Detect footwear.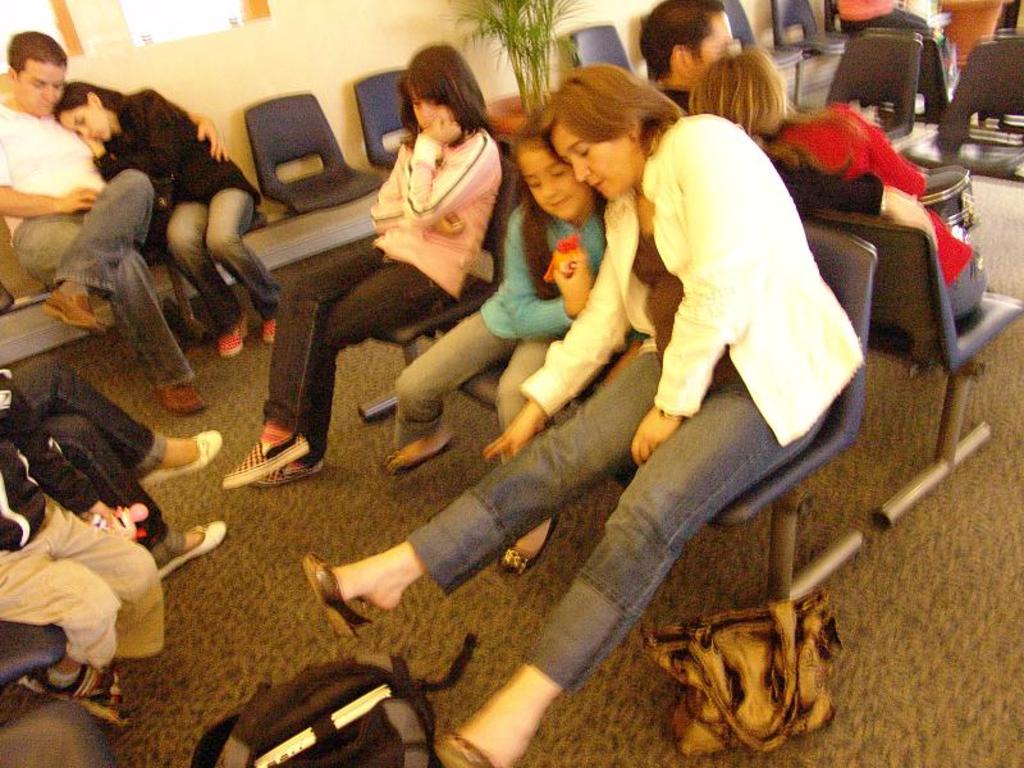
Detected at [left=151, top=379, right=209, bottom=415].
